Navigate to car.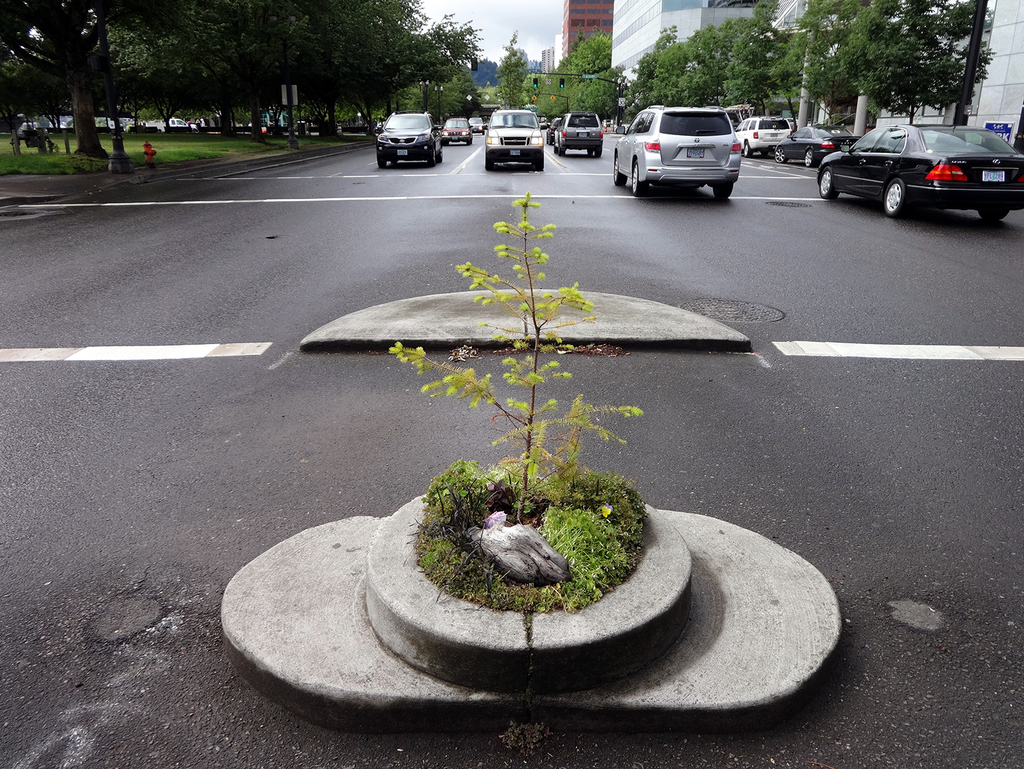
Navigation target: <bbox>785, 117, 799, 129</bbox>.
